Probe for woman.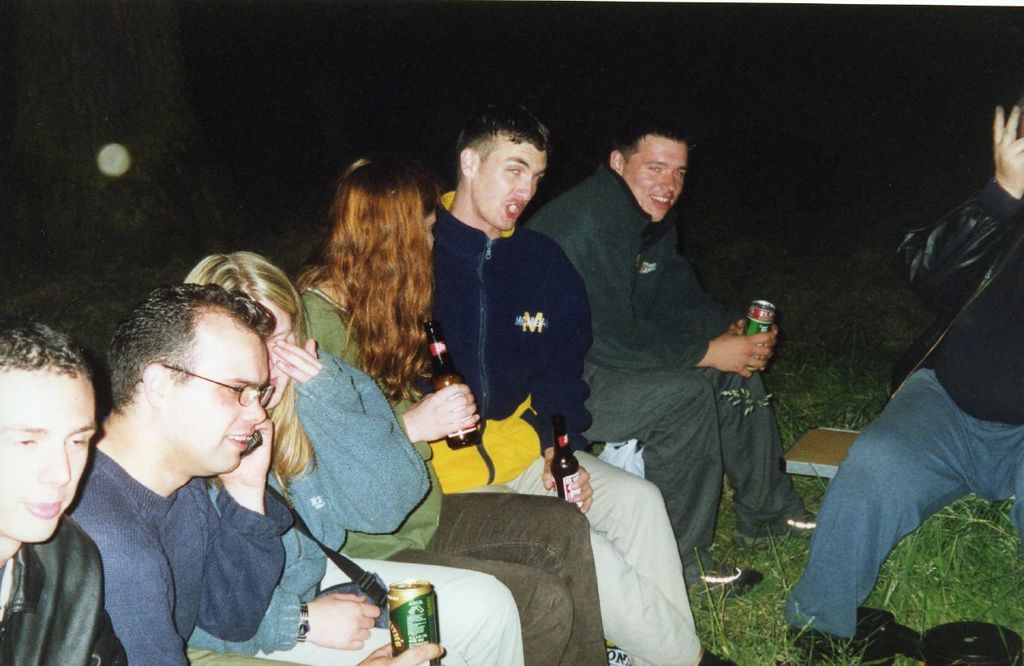
Probe result: [left=181, top=255, right=522, bottom=665].
